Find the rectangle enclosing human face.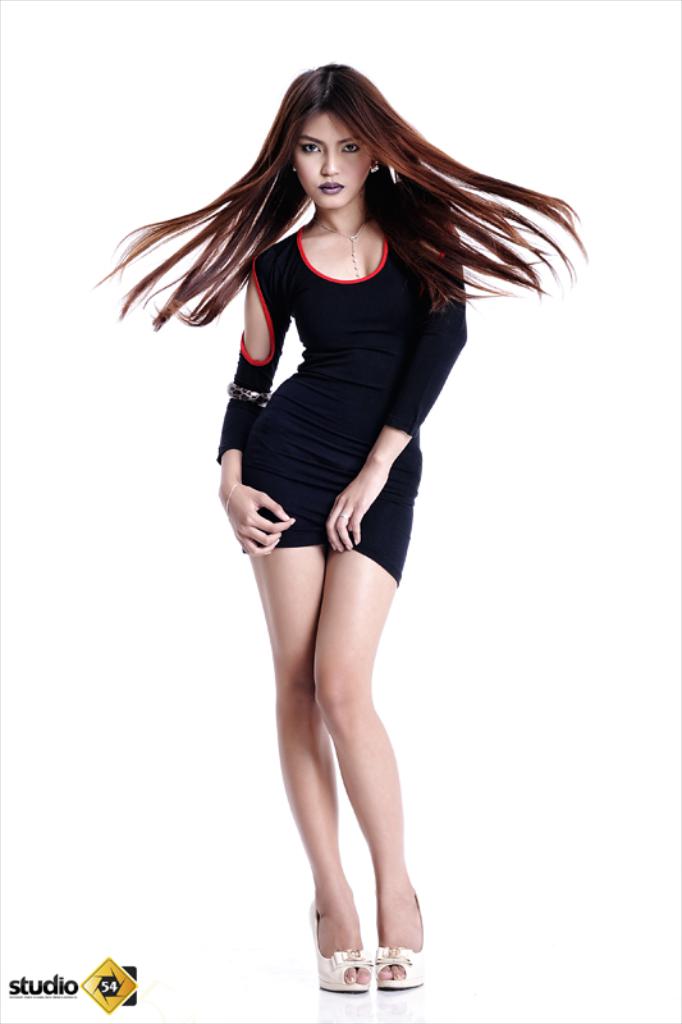
(x1=294, y1=92, x2=379, y2=209).
